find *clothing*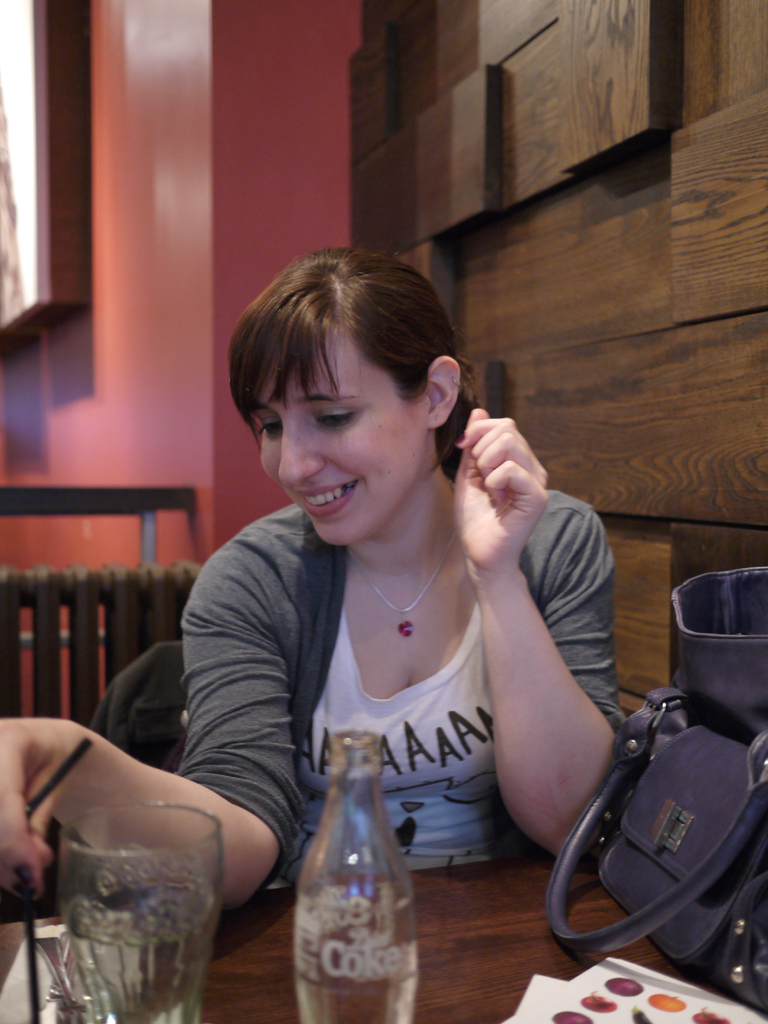
[171,473,629,885]
